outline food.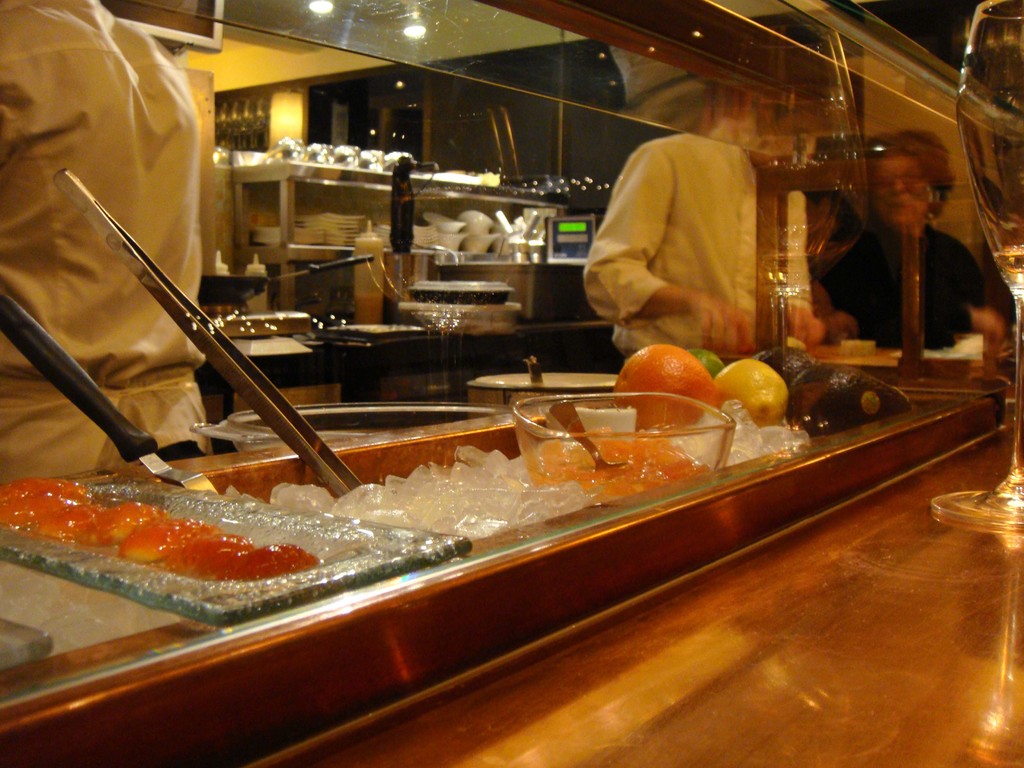
Outline: <box>610,341,717,434</box>.
